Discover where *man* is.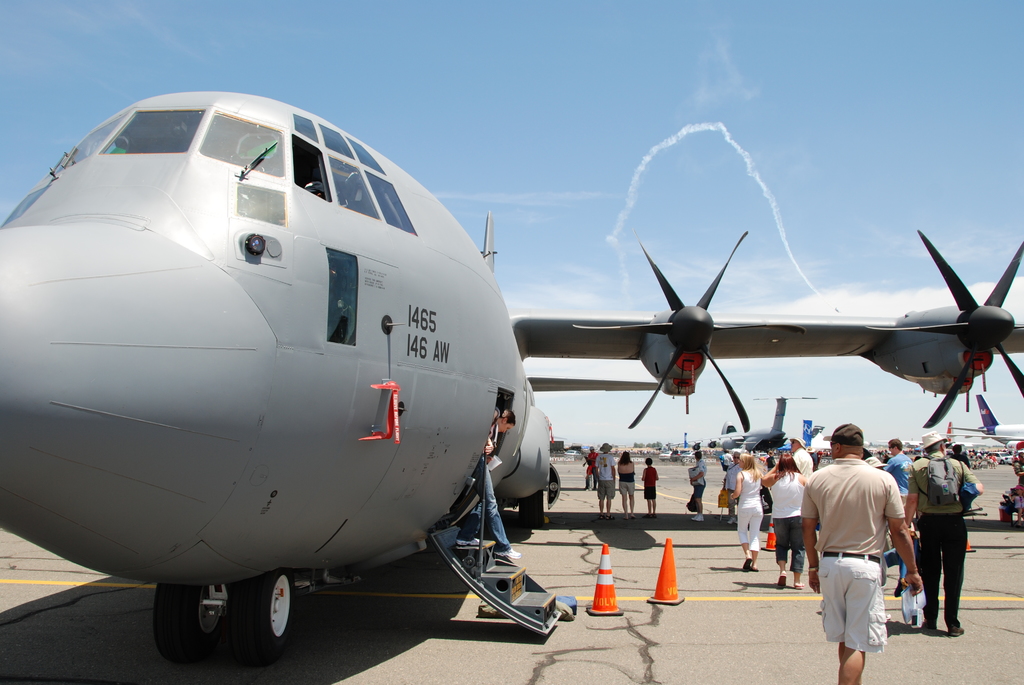
Discovered at <box>879,436,909,497</box>.
